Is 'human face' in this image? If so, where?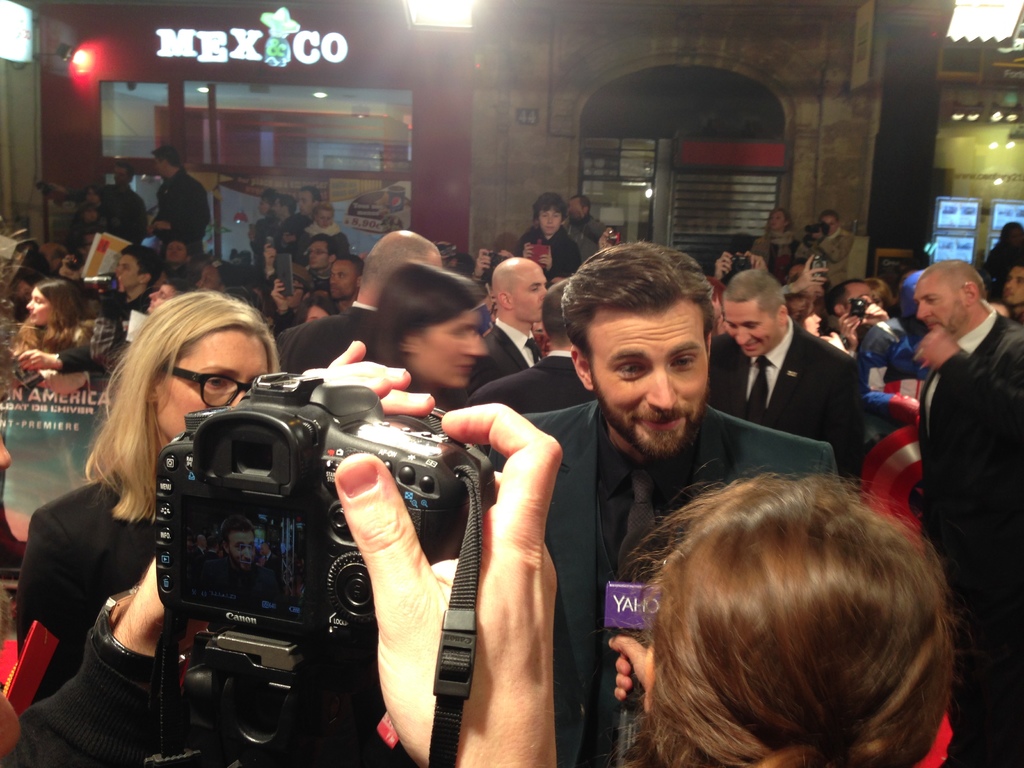
Yes, at {"left": 271, "top": 197, "right": 286, "bottom": 216}.
